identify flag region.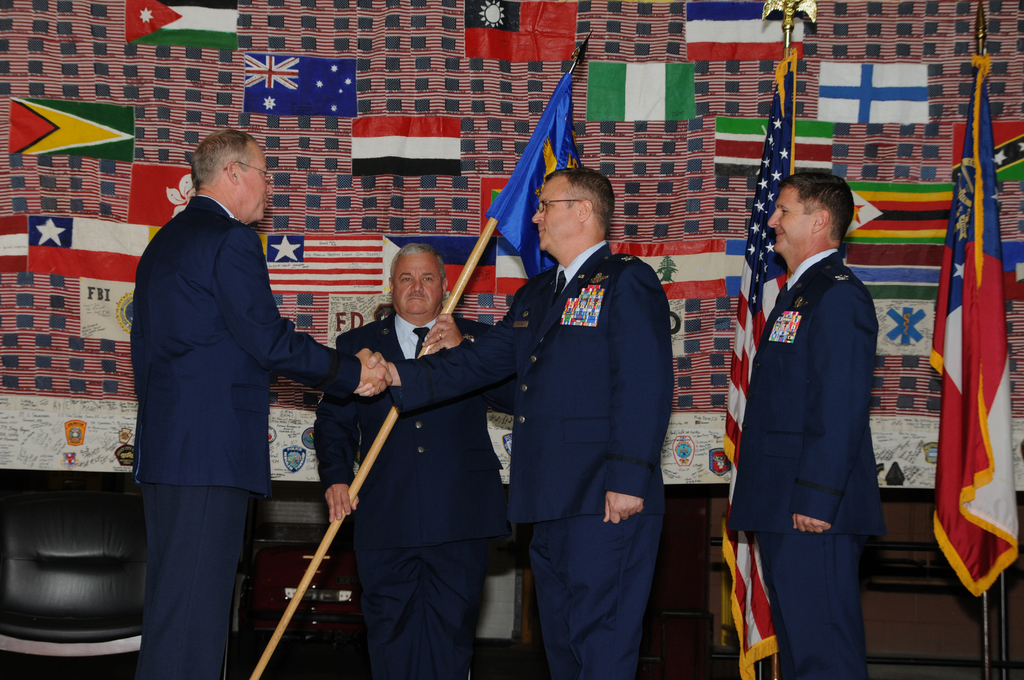
Region: 486, 70, 572, 280.
